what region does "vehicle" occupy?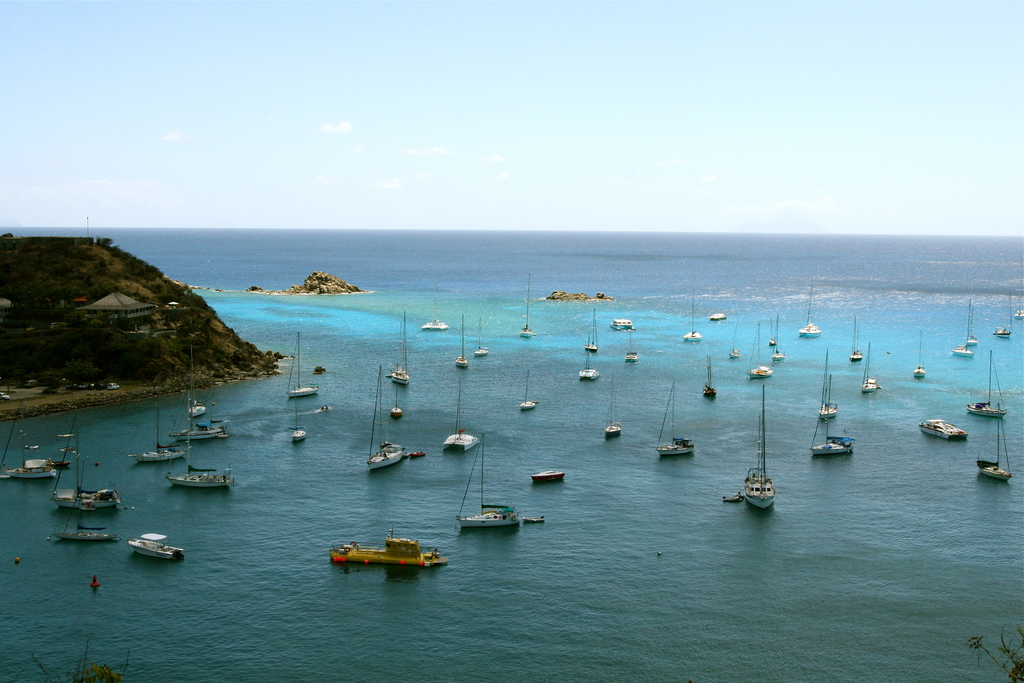
x1=52, y1=420, x2=122, y2=512.
